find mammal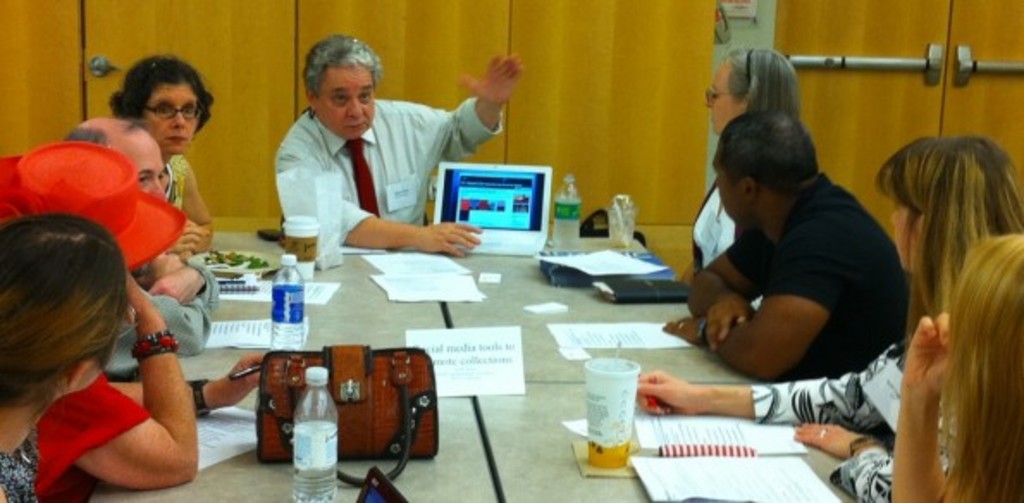
BBox(0, 212, 127, 498)
